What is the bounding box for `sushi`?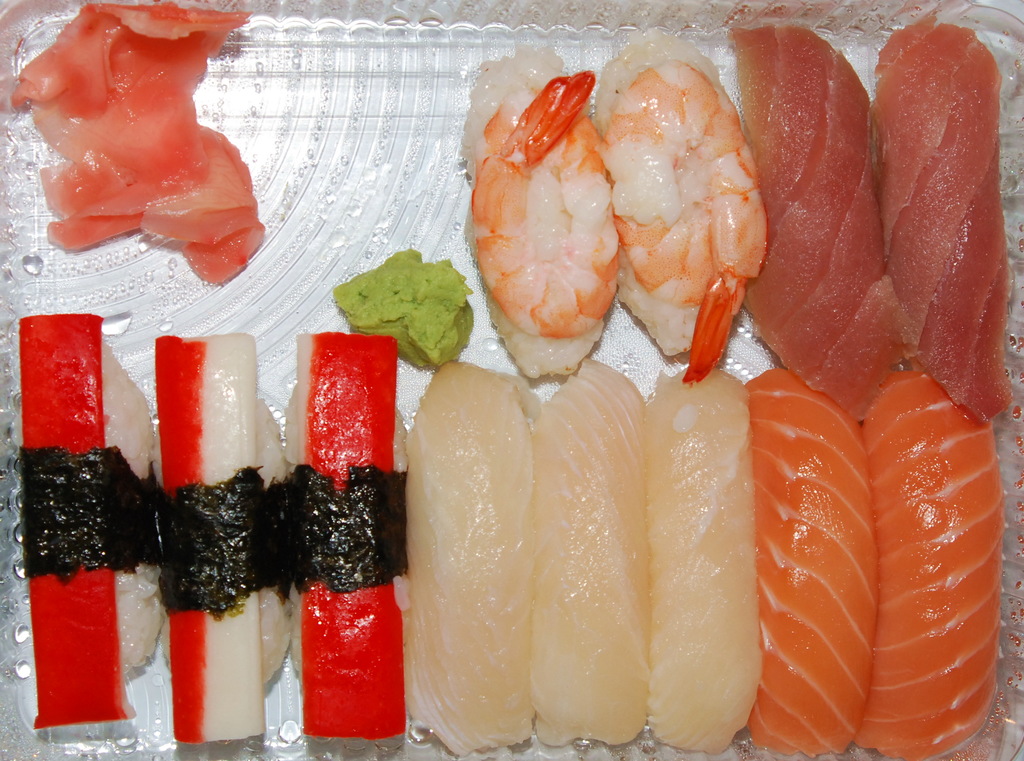
l=523, t=351, r=651, b=749.
